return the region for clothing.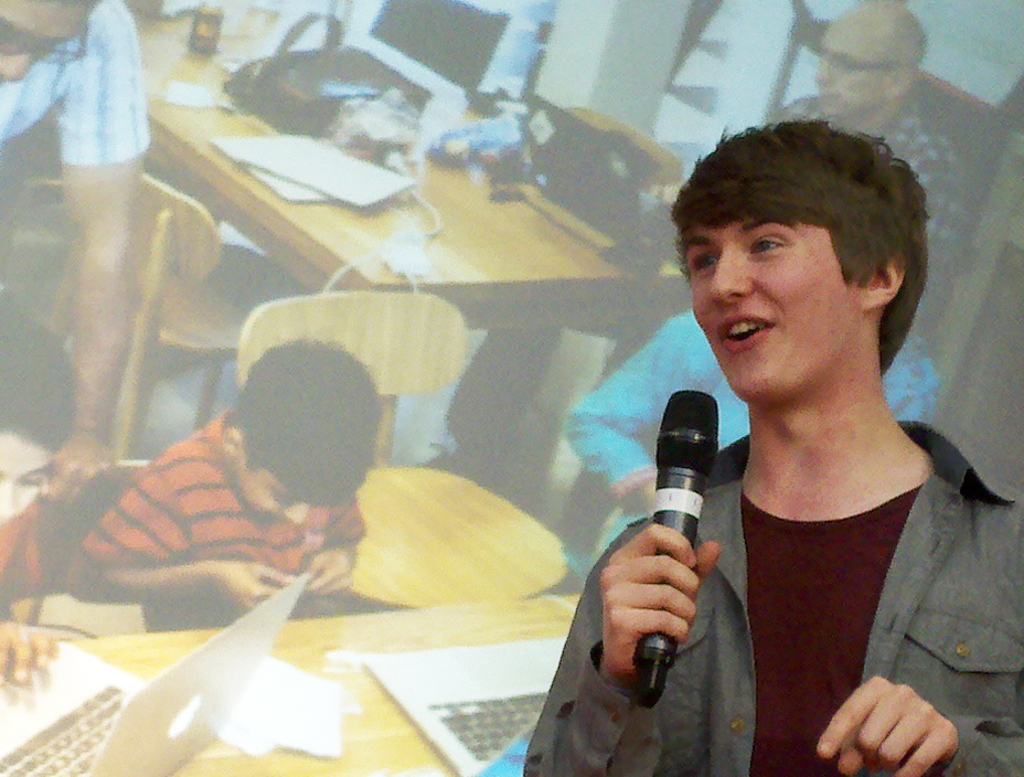
Rect(523, 421, 1023, 776).
